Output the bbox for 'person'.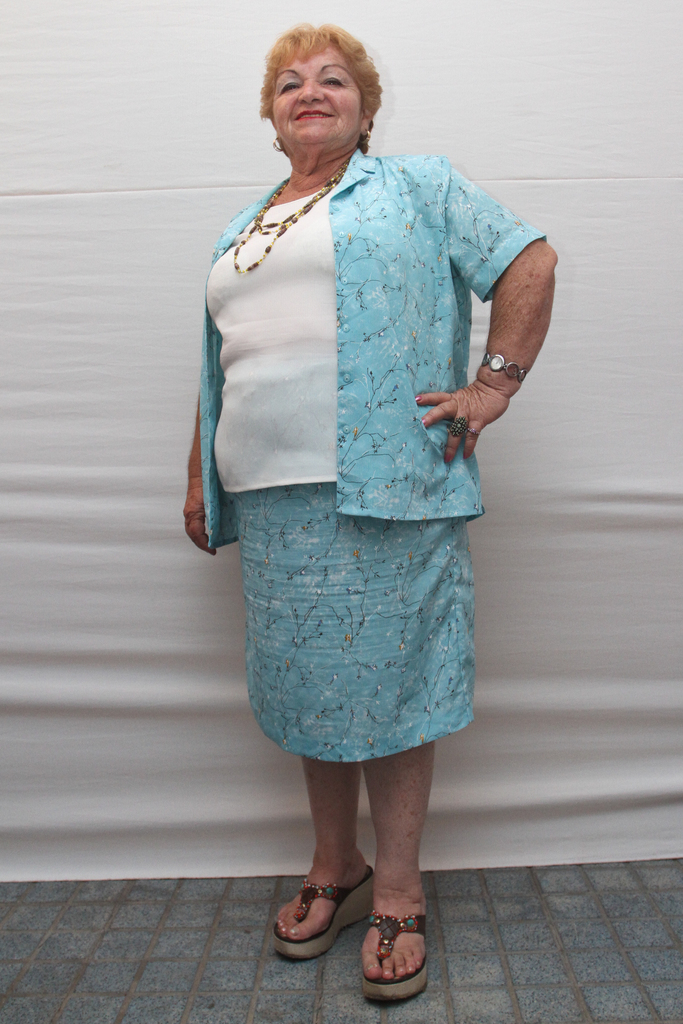
{"left": 164, "top": 0, "right": 525, "bottom": 1023}.
